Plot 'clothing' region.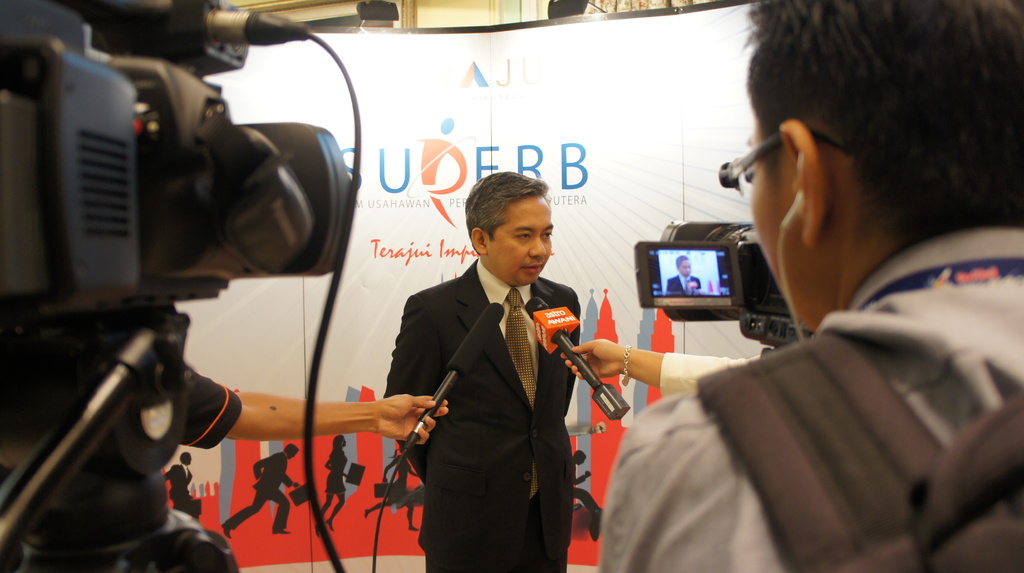
Plotted at Rect(172, 360, 250, 458).
